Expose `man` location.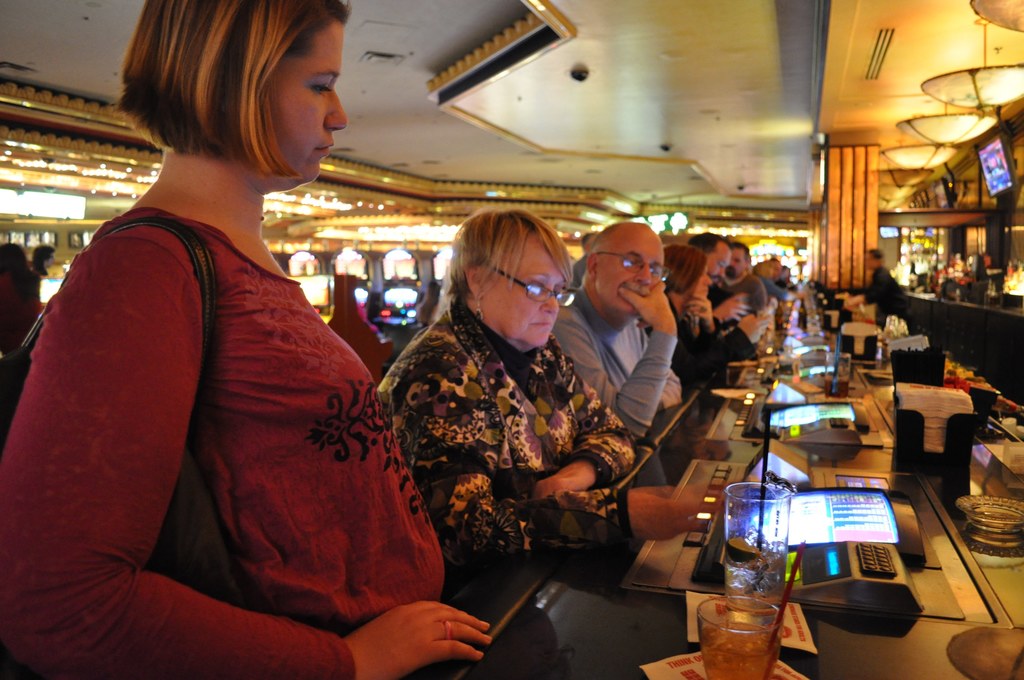
Exposed at (x1=708, y1=238, x2=772, y2=312).
